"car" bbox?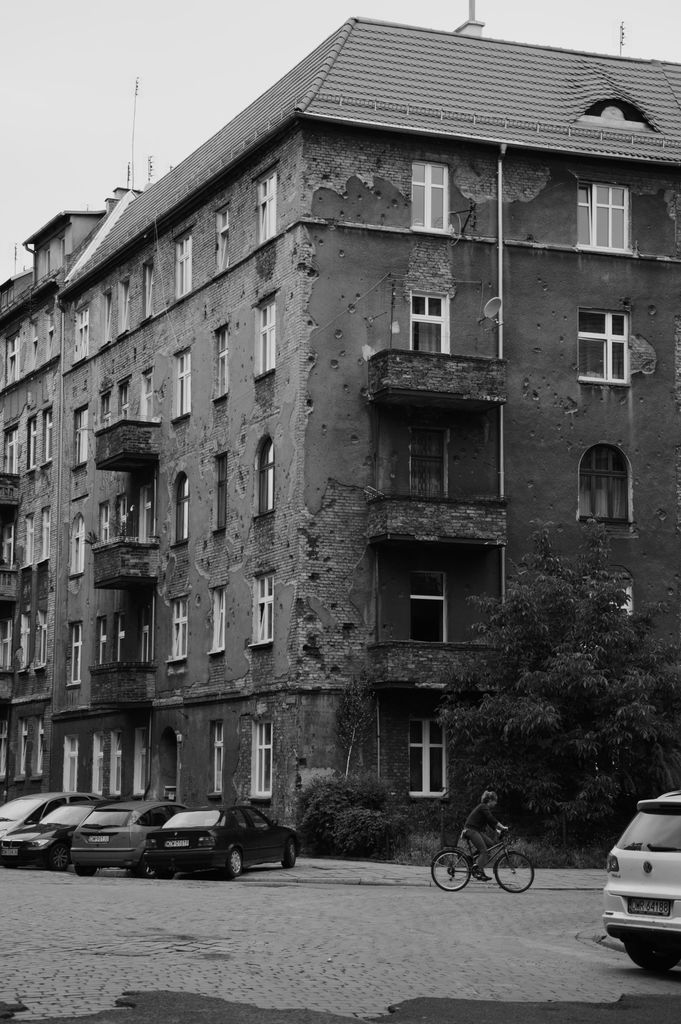
(600, 780, 680, 975)
